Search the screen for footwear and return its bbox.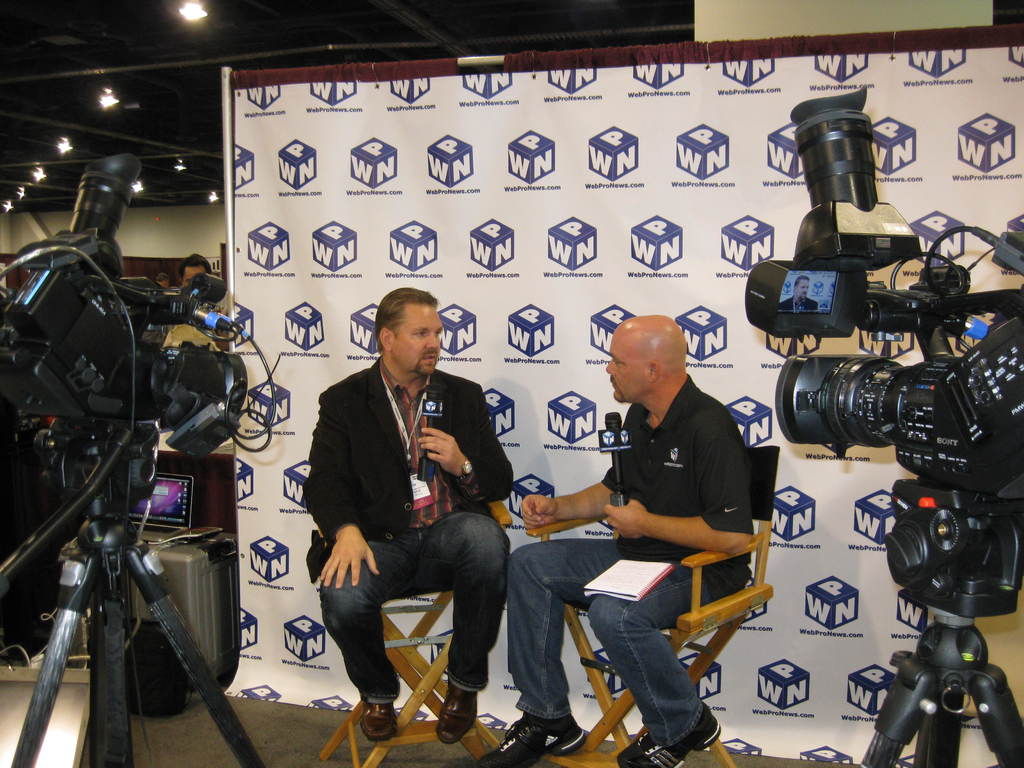
Found: left=610, top=698, right=718, bottom=767.
